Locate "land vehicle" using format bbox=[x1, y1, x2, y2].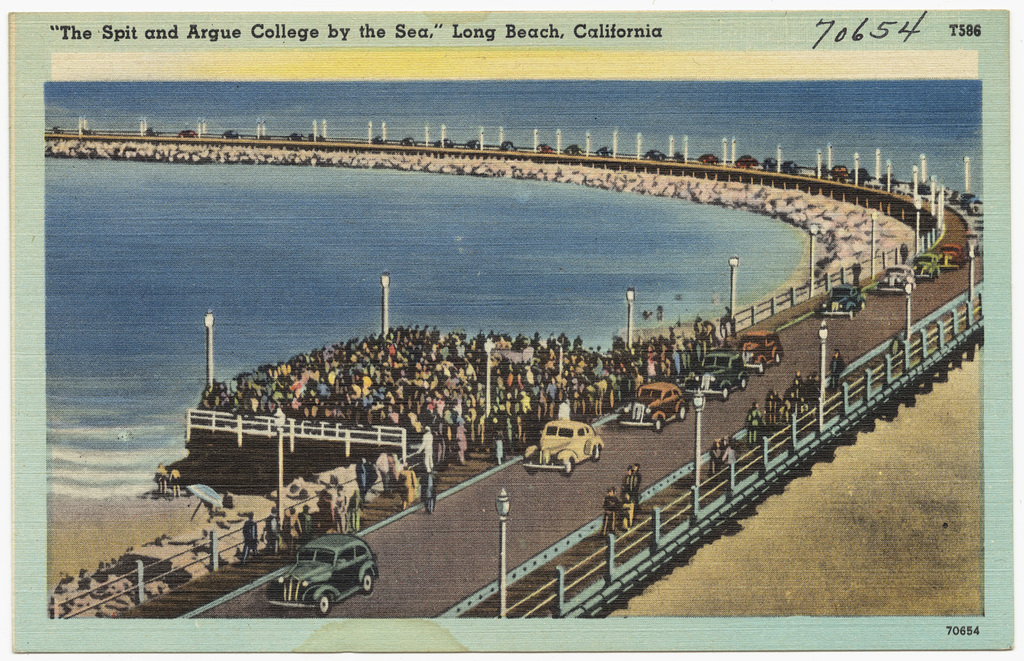
bbox=[856, 169, 872, 182].
